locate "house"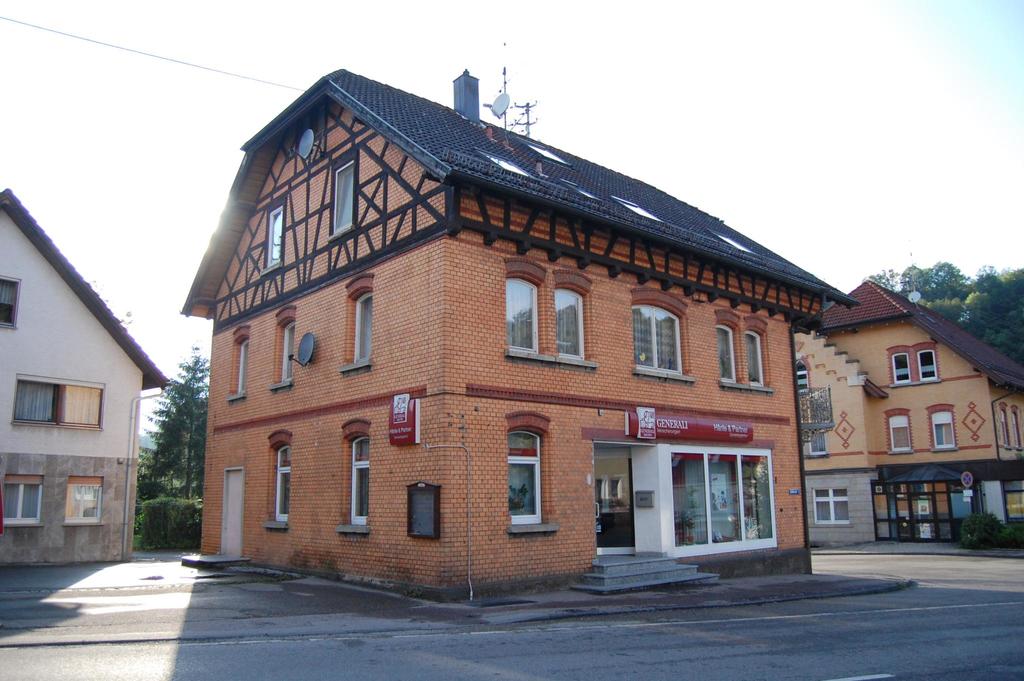
select_region(792, 273, 1023, 549)
